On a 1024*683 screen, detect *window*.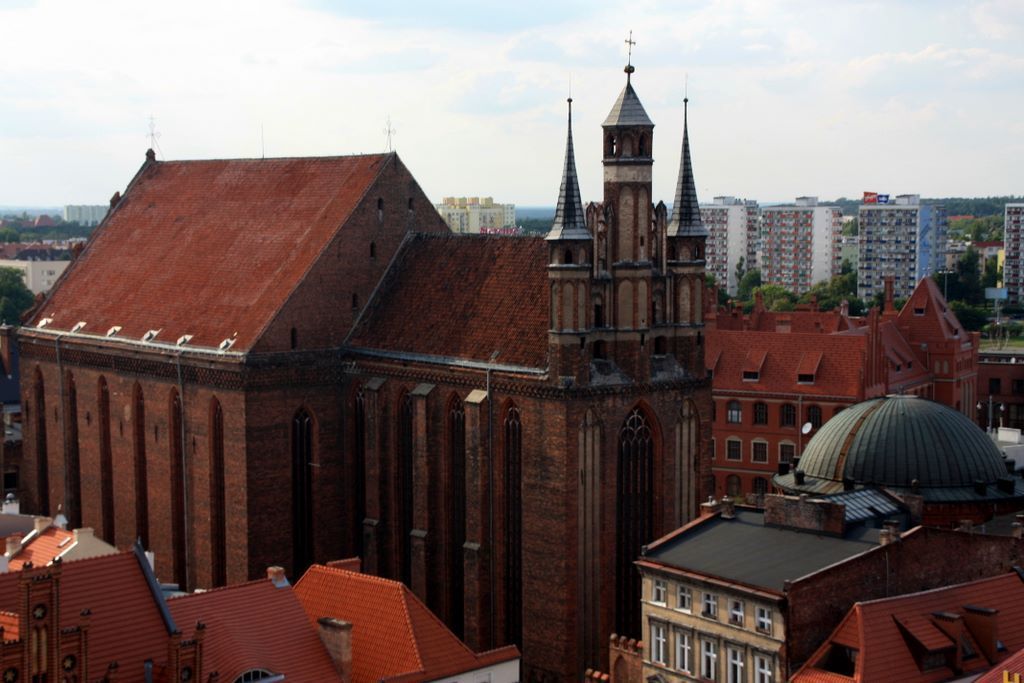
[x1=798, y1=405, x2=820, y2=435].
